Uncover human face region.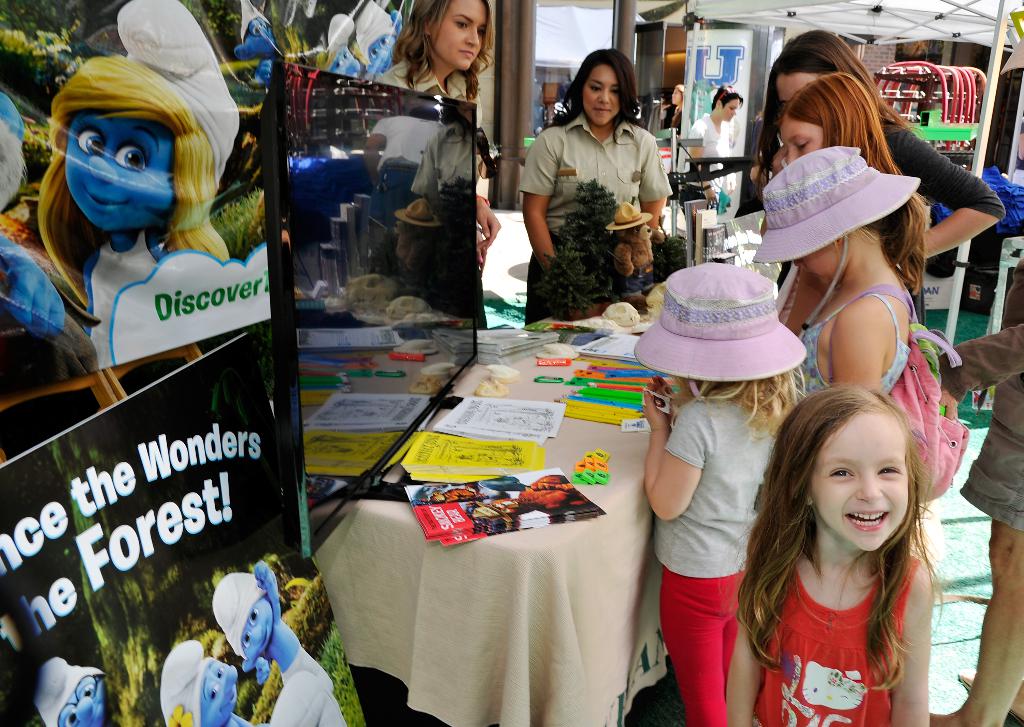
Uncovered: <bbox>774, 72, 819, 106</bbox>.
